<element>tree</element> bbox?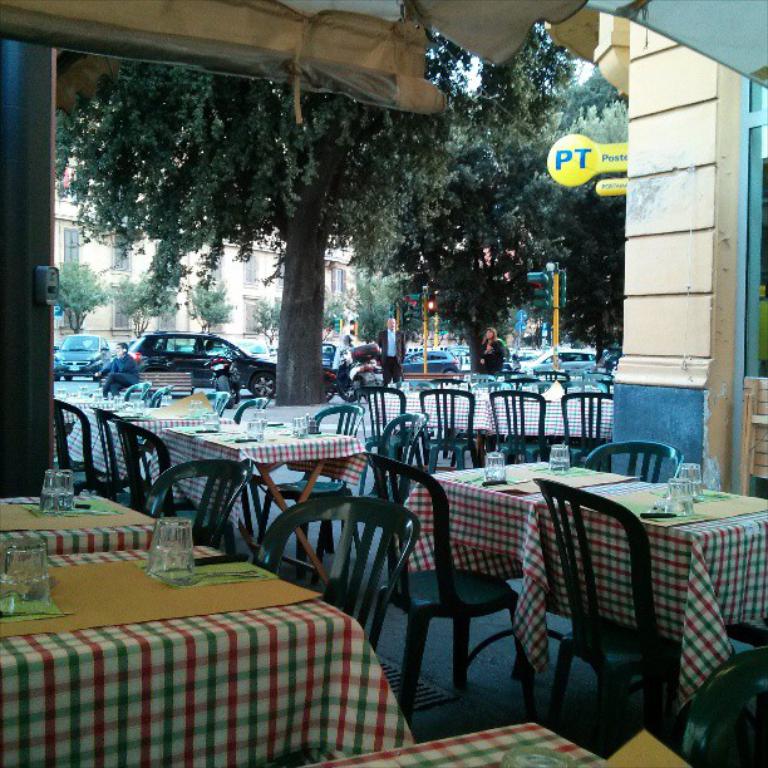
46,45,624,374
